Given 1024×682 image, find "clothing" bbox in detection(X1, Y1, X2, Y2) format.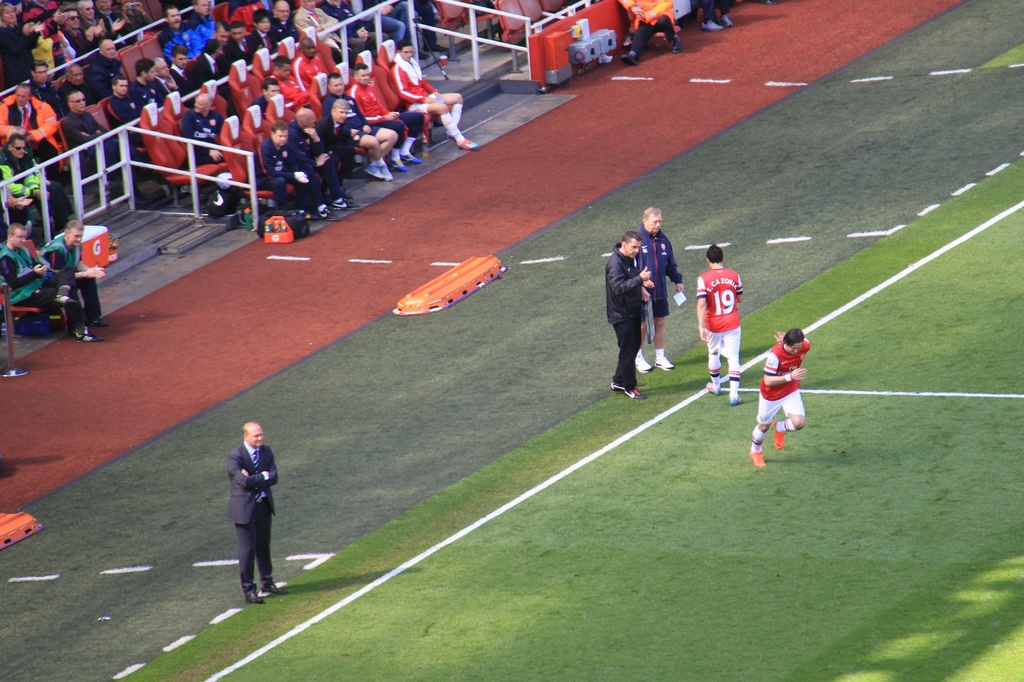
detection(352, 79, 410, 136).
